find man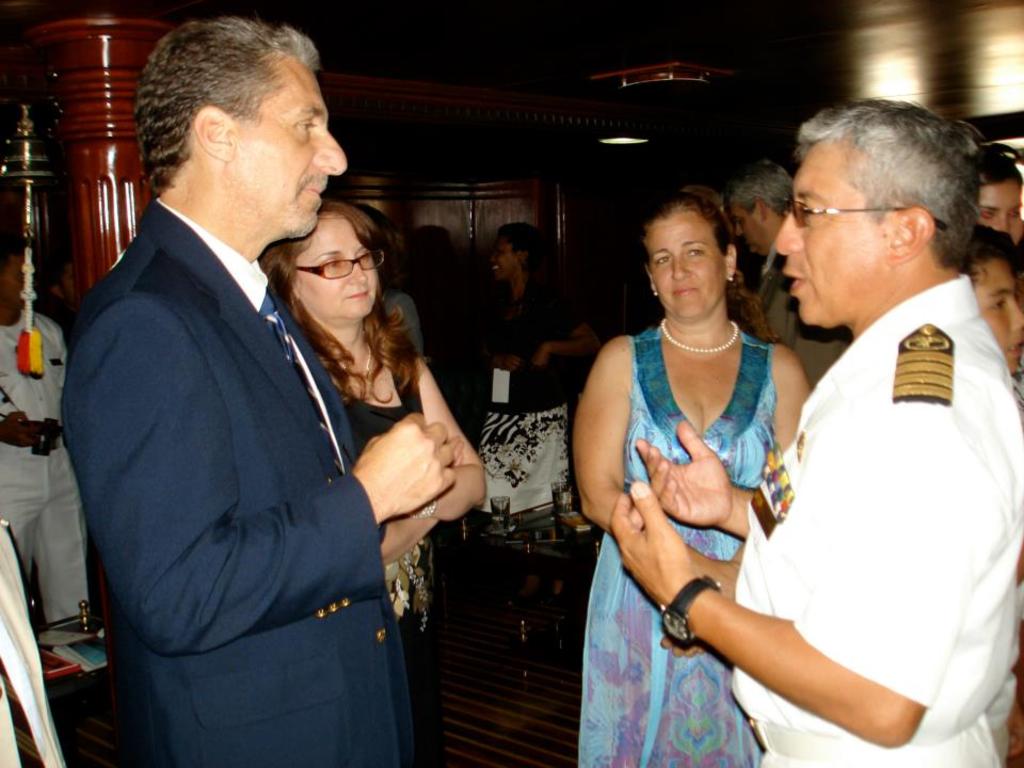
left=50, top=1, right=421, bottom=764
